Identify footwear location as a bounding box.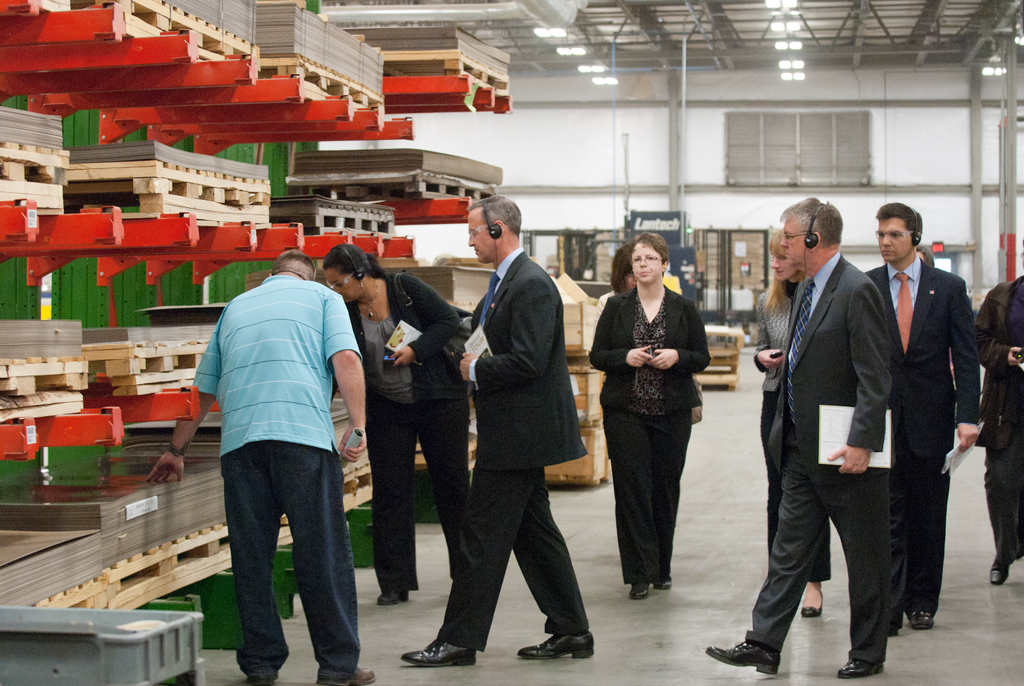
locate(247, 674, 278, 685).
